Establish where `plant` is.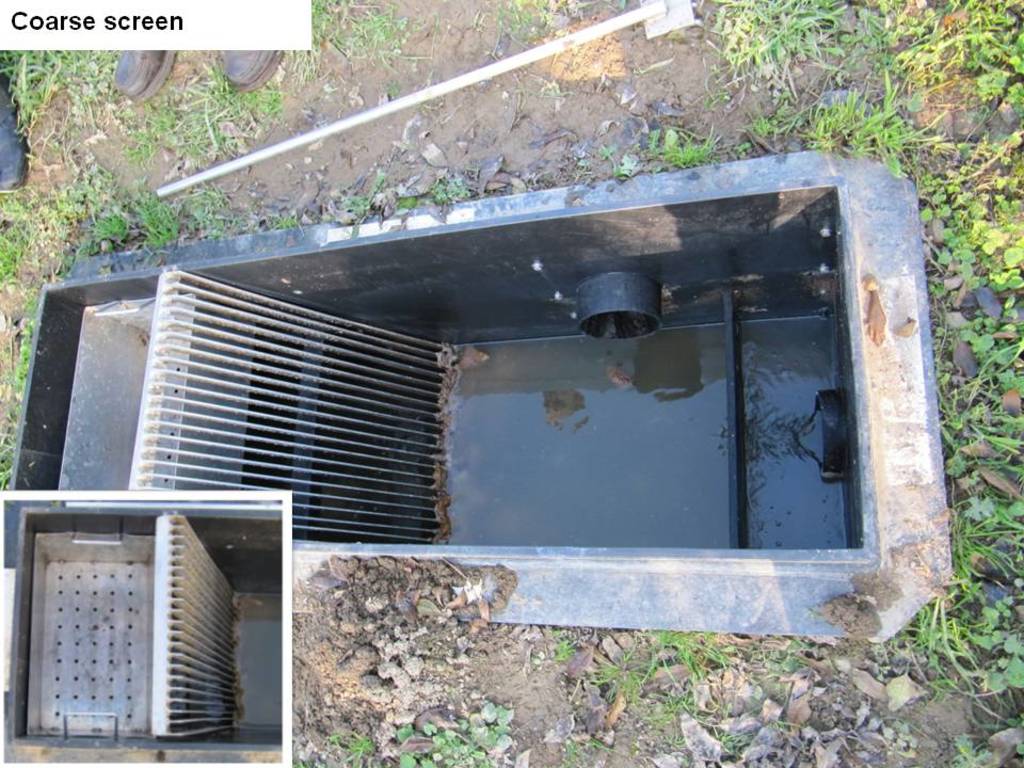
Established at (283,0,415,90).
